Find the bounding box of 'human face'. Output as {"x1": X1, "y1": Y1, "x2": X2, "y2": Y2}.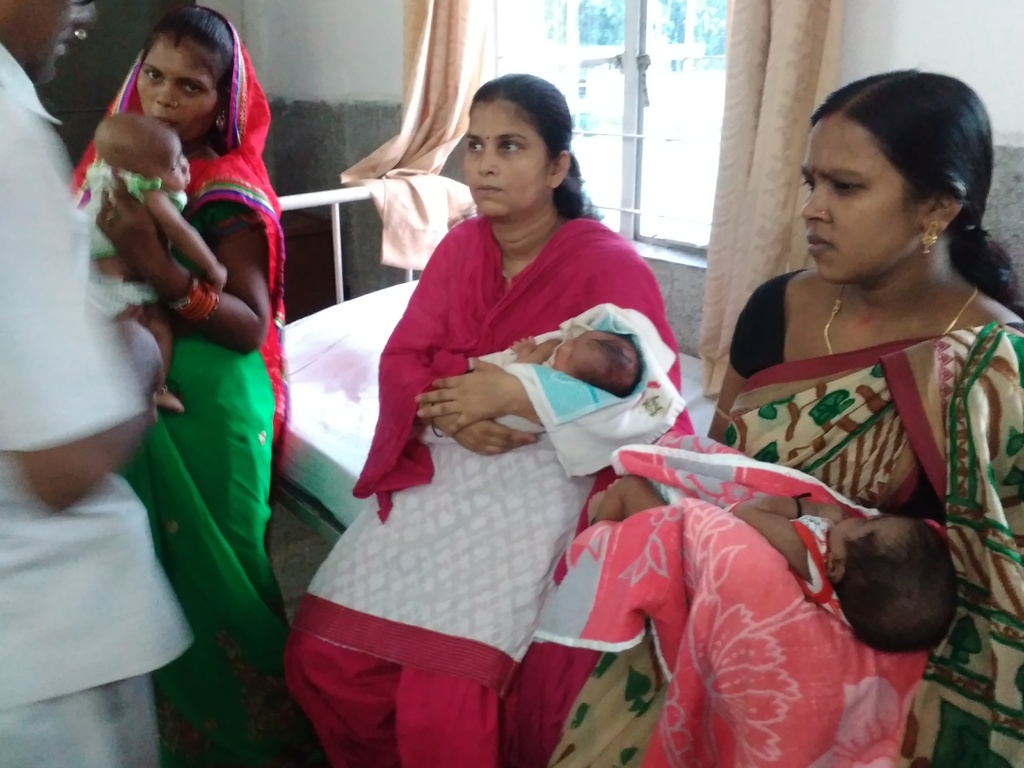
{"x1": 159, "y1": 140, "x2": 191, "y2": 192}.
